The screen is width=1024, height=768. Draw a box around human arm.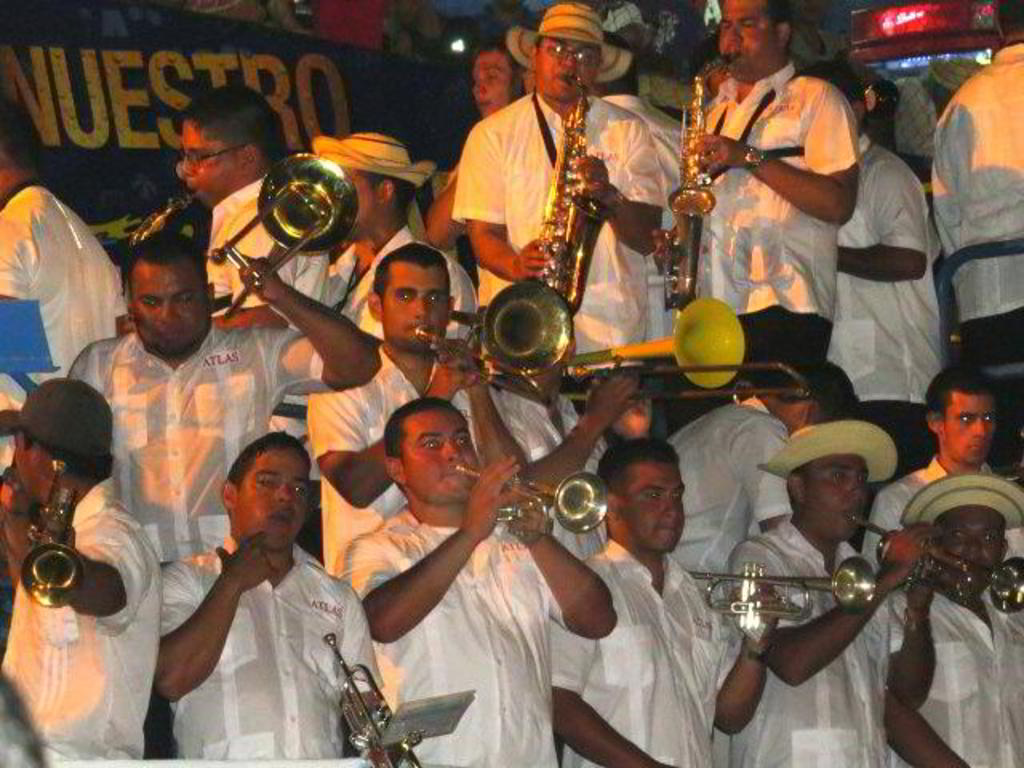
[left=237, top=242, right=382, bottom=418].
